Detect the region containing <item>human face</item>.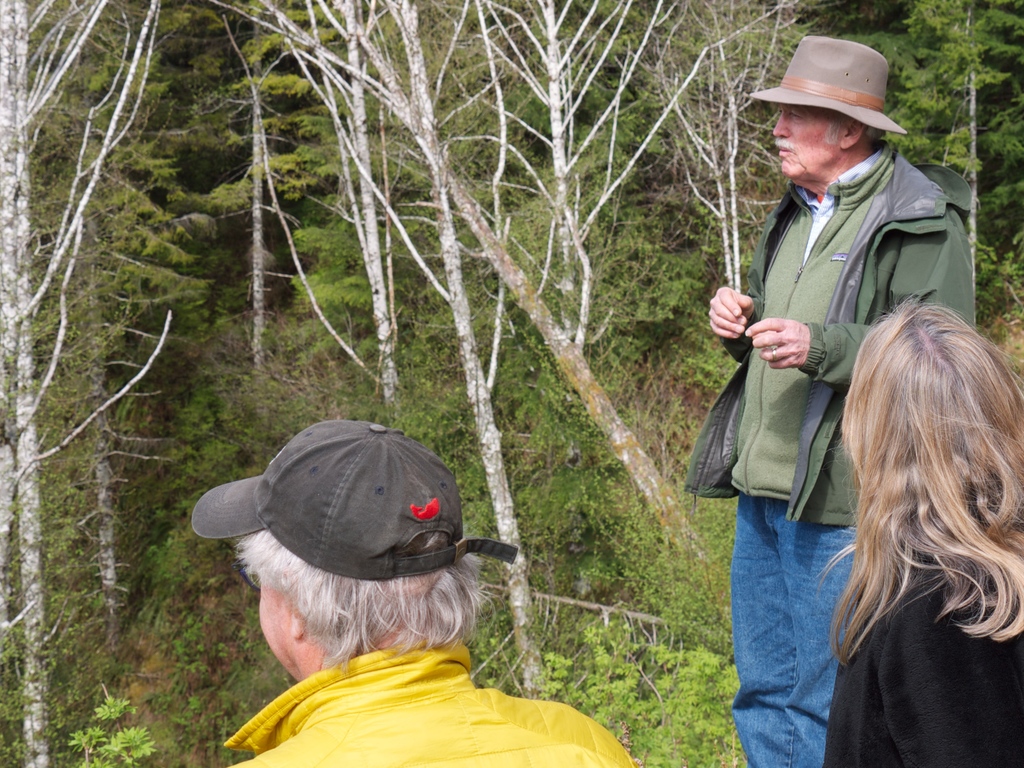
left=771, top=105, right=838, bottom=174.
